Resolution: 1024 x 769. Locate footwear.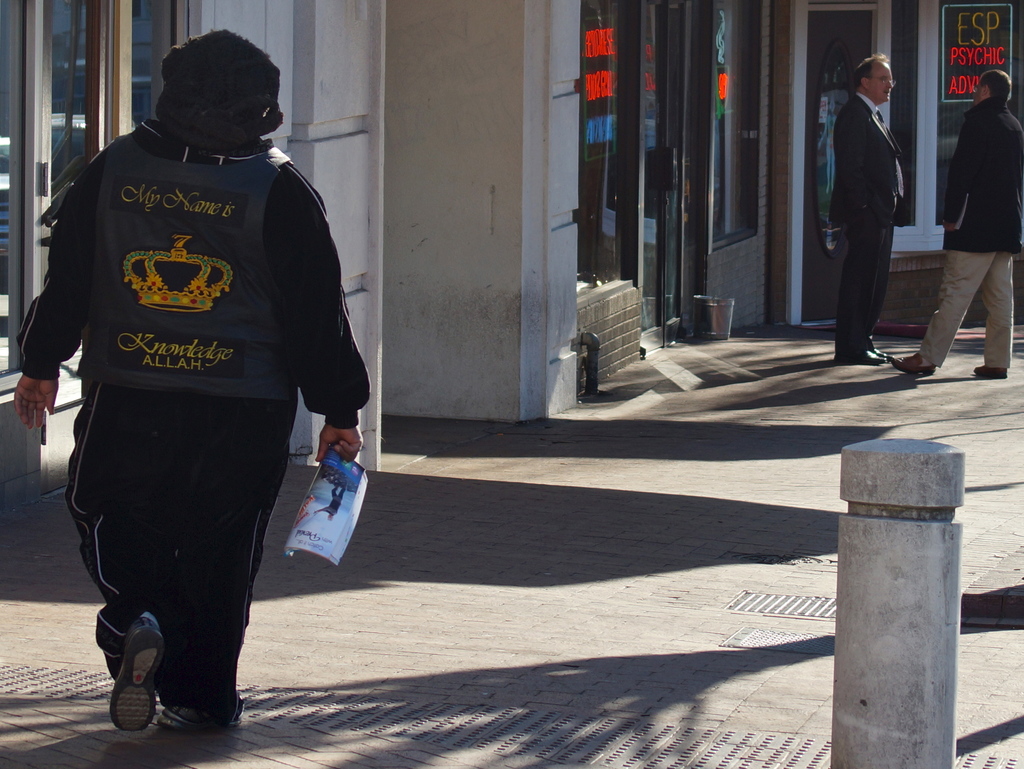
<region>869, 347, 893, 362</region>.
